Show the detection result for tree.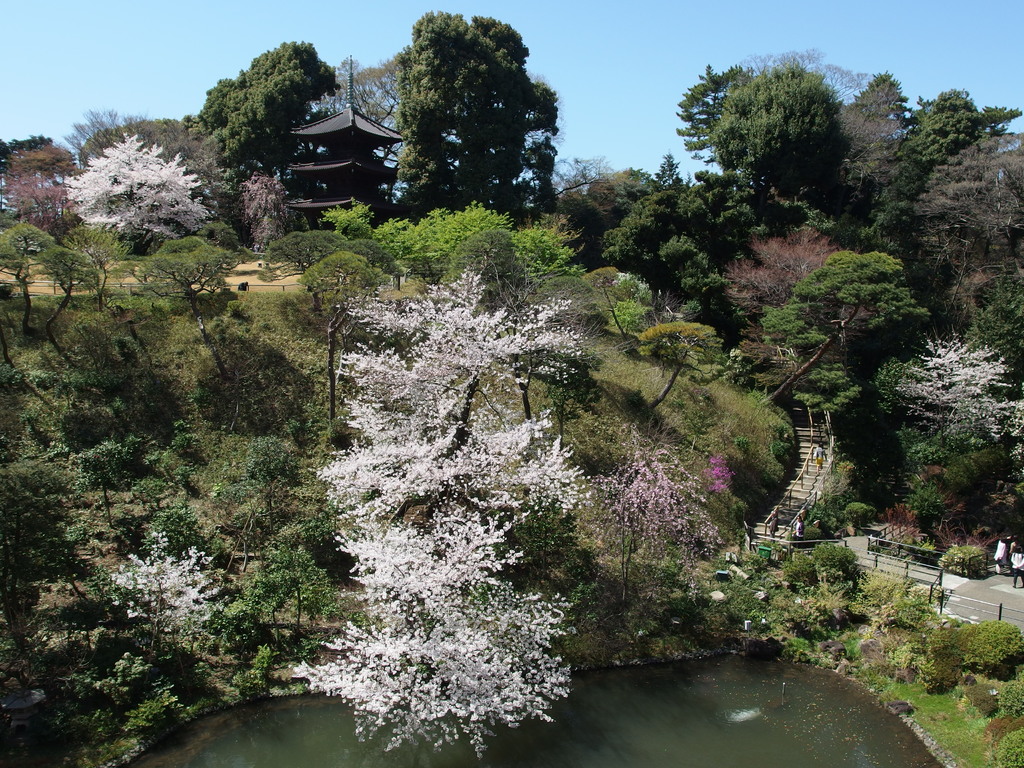
287, 269, 596, 762.
